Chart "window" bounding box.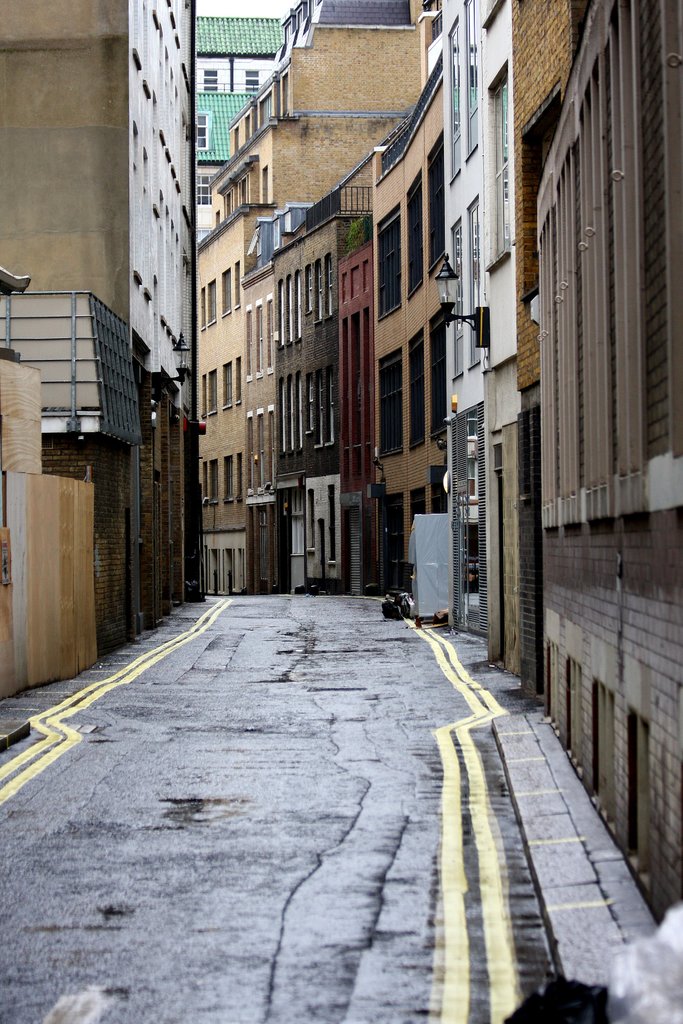
Charted: x1=205, y1=368, x2=222, y2=415.
